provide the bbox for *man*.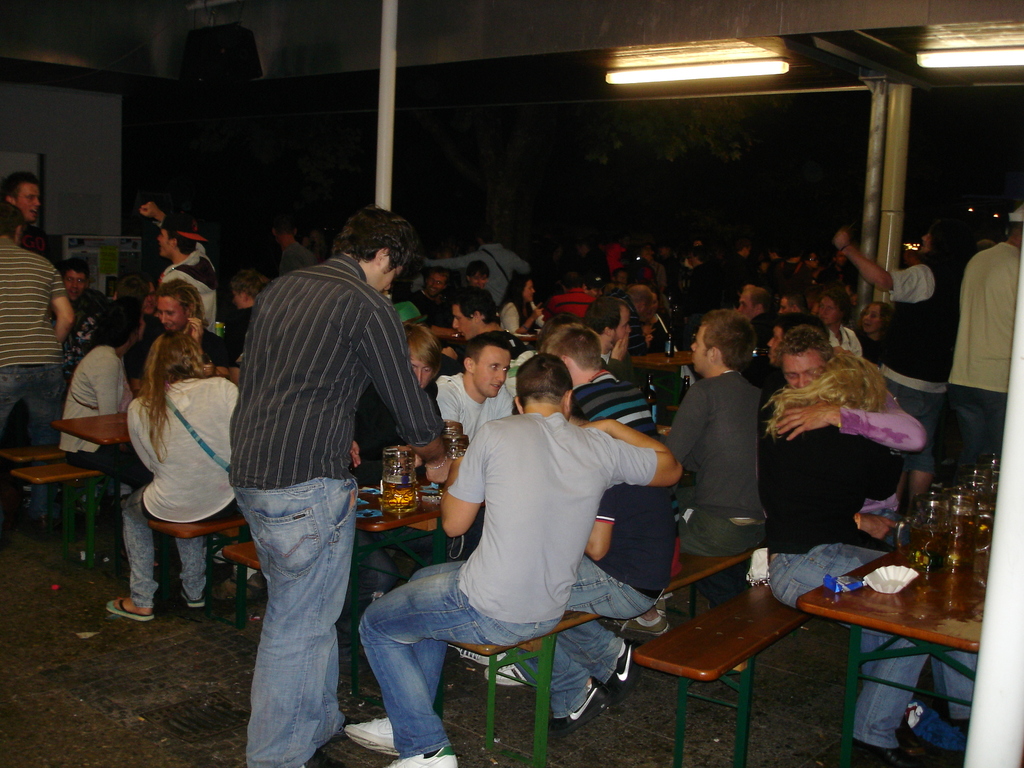
[0,202,75,540].
